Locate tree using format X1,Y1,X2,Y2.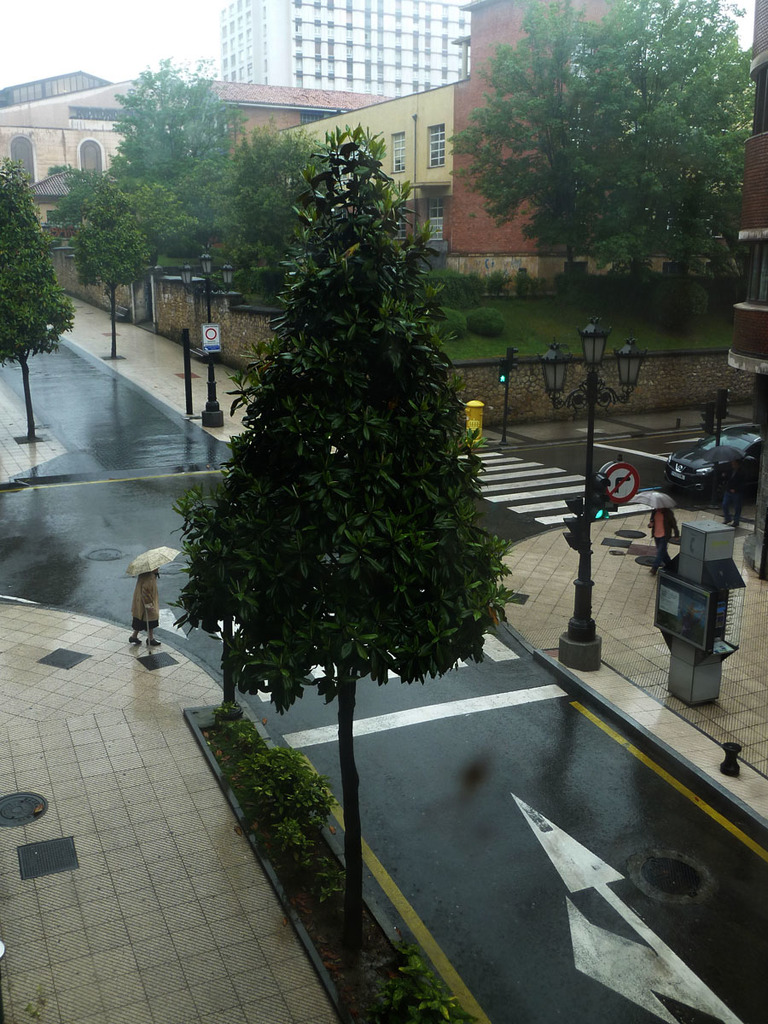
37,160,209,365.
